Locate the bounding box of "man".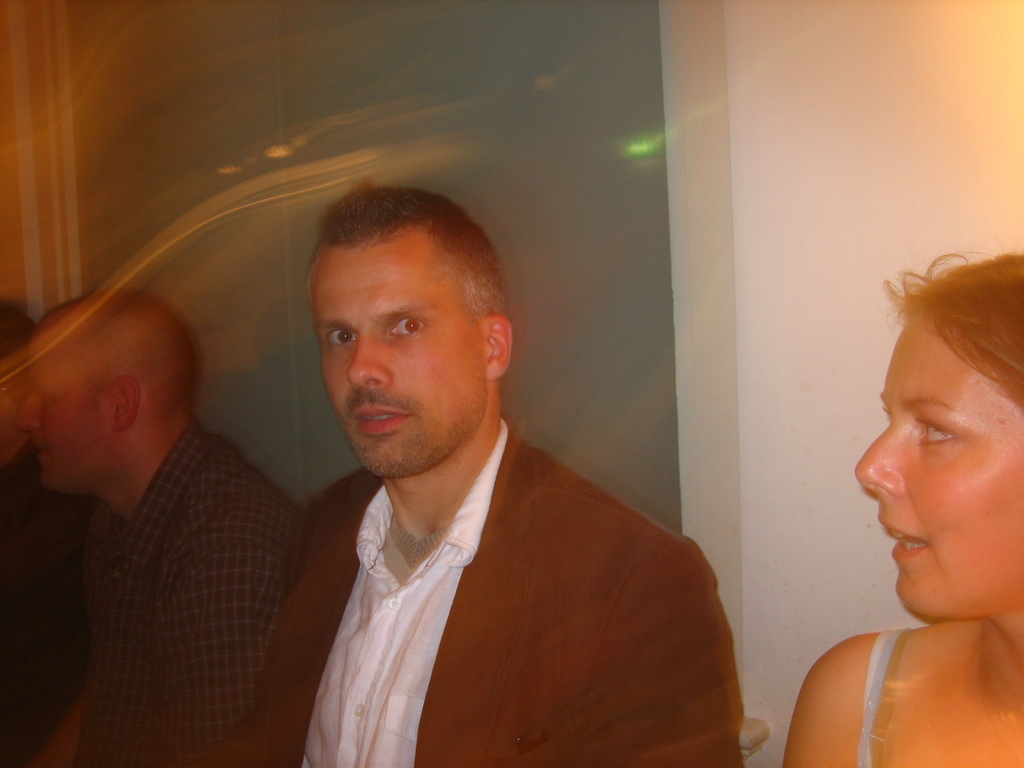
Bounding box: (0,296,99,767).
